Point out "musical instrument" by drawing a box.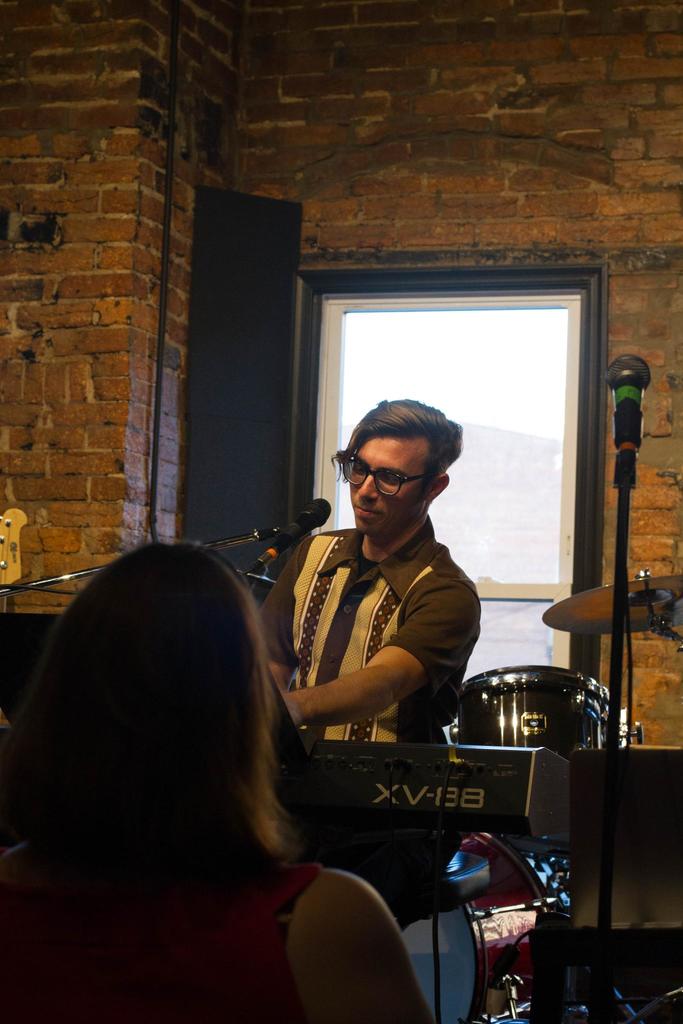
(534,568,682,652).
